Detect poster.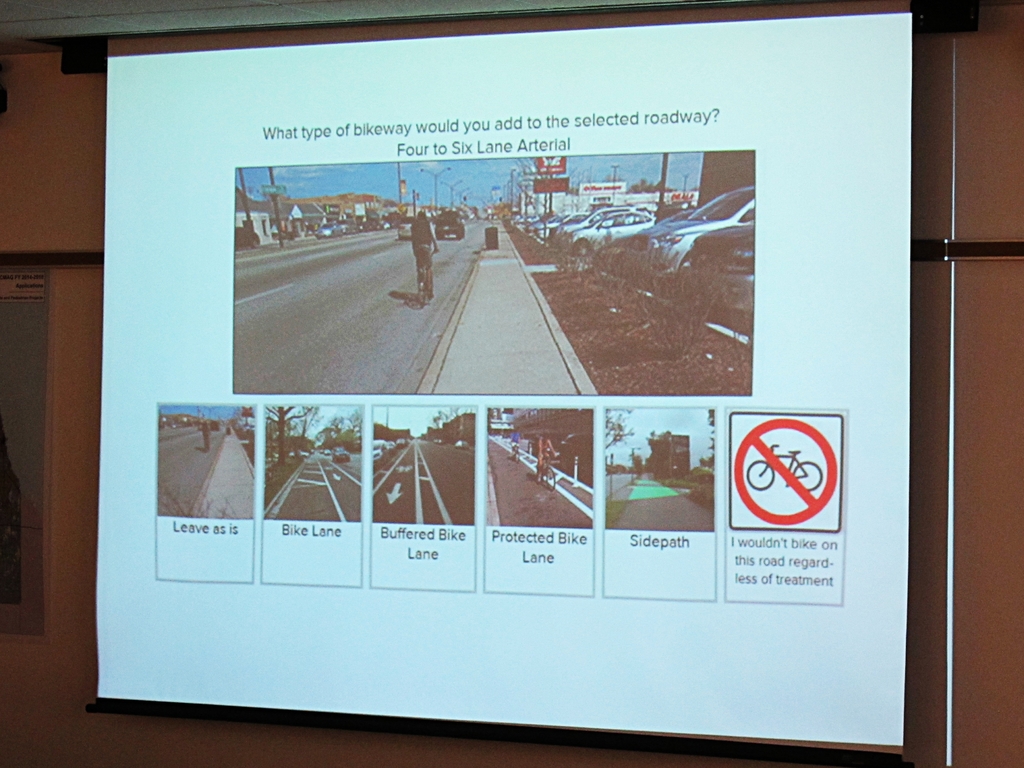
Detected at [154, 402, 256, 586].
